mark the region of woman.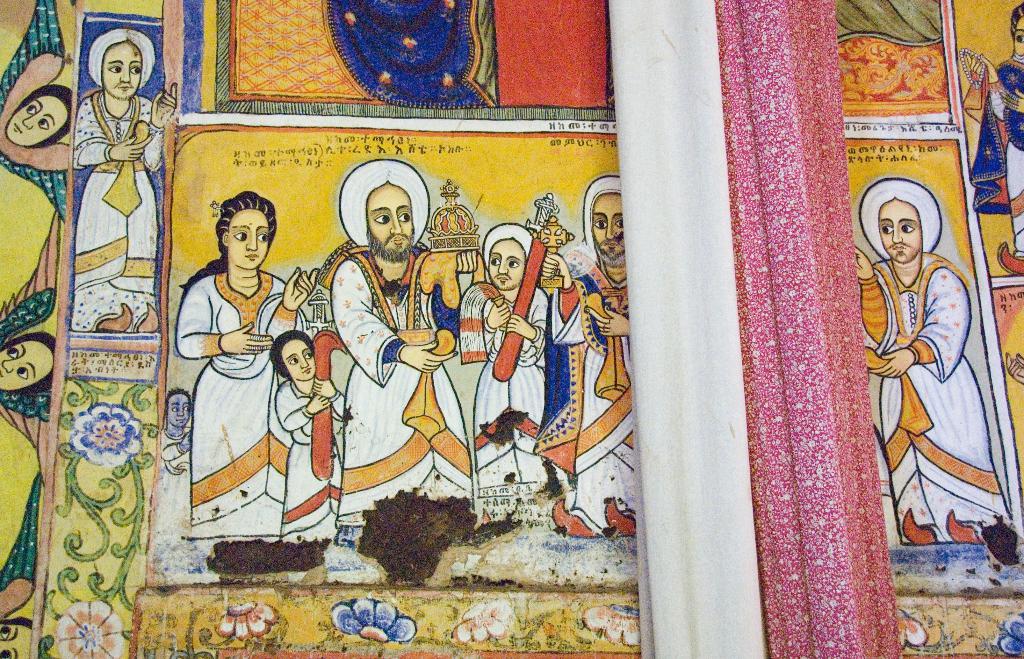
Region: <bbox>852, 141, 996, 571</bbox>.
